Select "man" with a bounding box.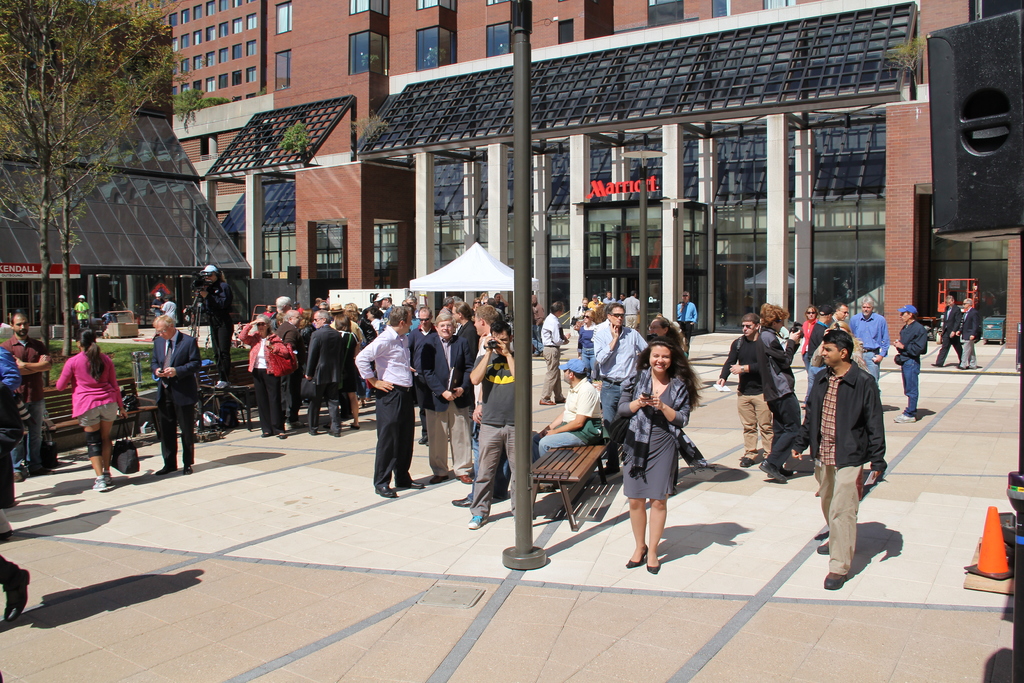
{"x1": 845, "y1": 294, "x2": 890, "y2": 395}.
